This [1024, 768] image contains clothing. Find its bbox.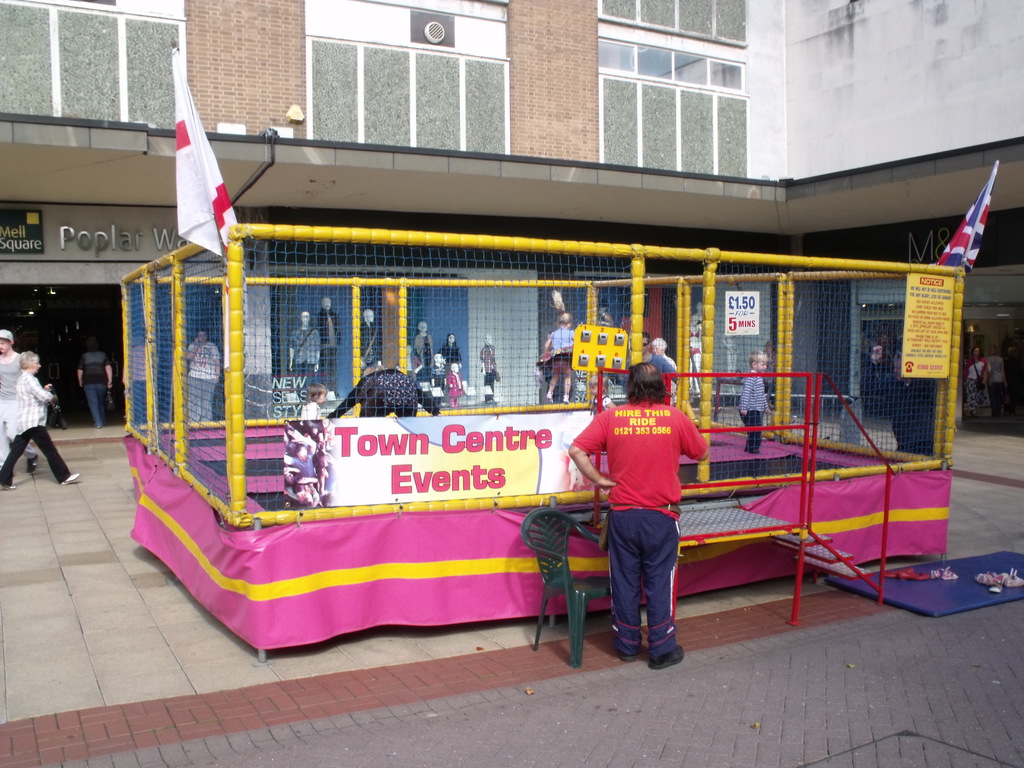
bbox(764, 349, 774, 396).
